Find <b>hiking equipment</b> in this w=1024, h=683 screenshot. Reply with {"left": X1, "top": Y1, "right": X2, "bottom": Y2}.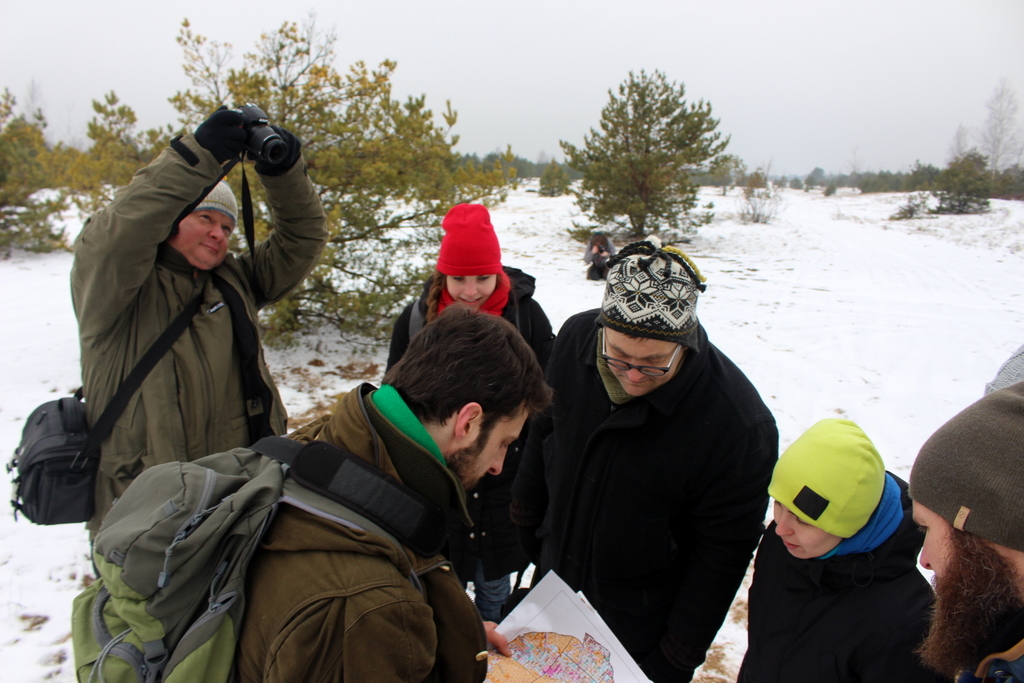
{"left": 68, "top": 434, "right": 433, "bottom": 682}.
